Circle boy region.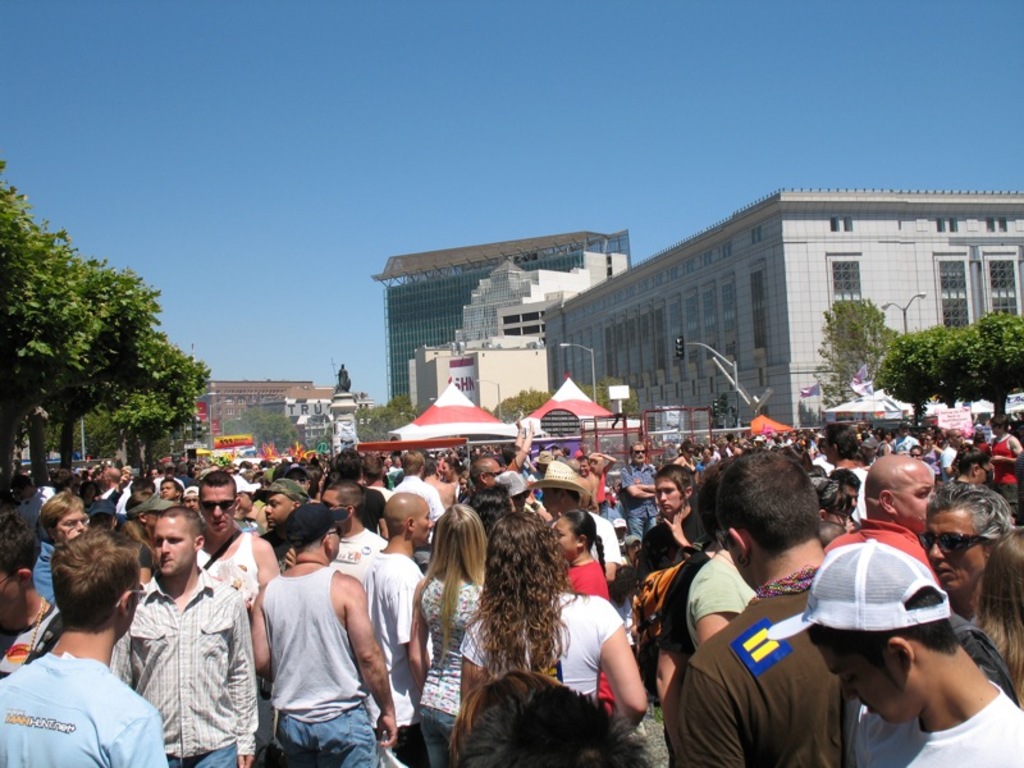
Region: 721:495:973:765.
